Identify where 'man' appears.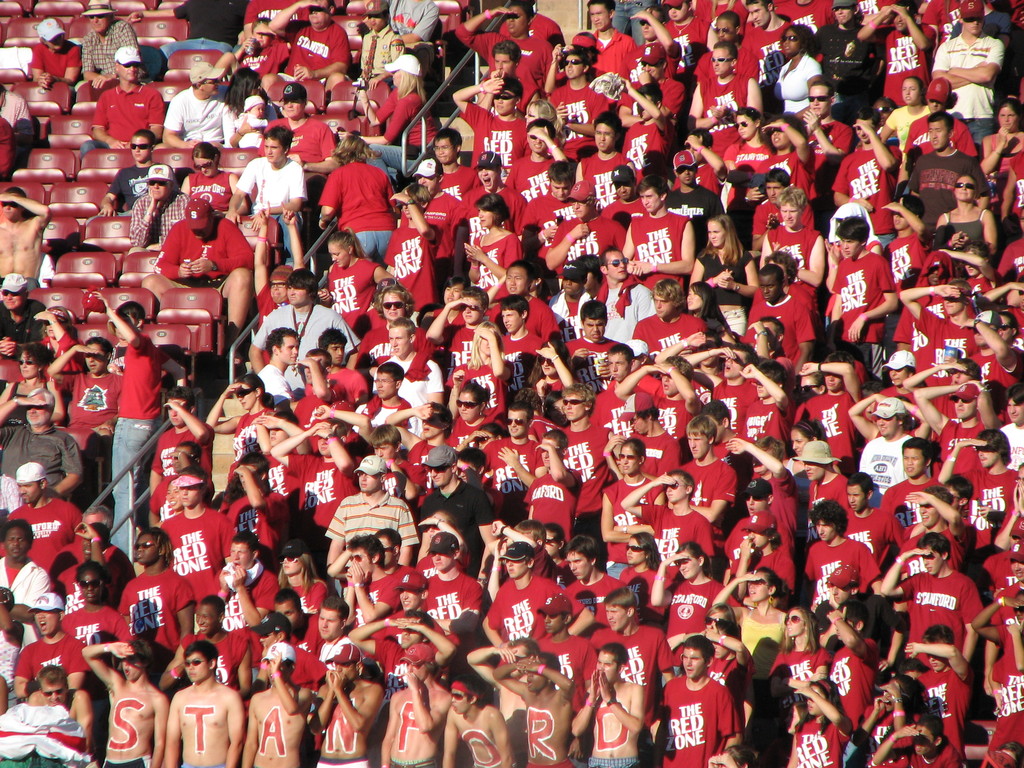
Appears at BBox(571, 104, 632, 207).
